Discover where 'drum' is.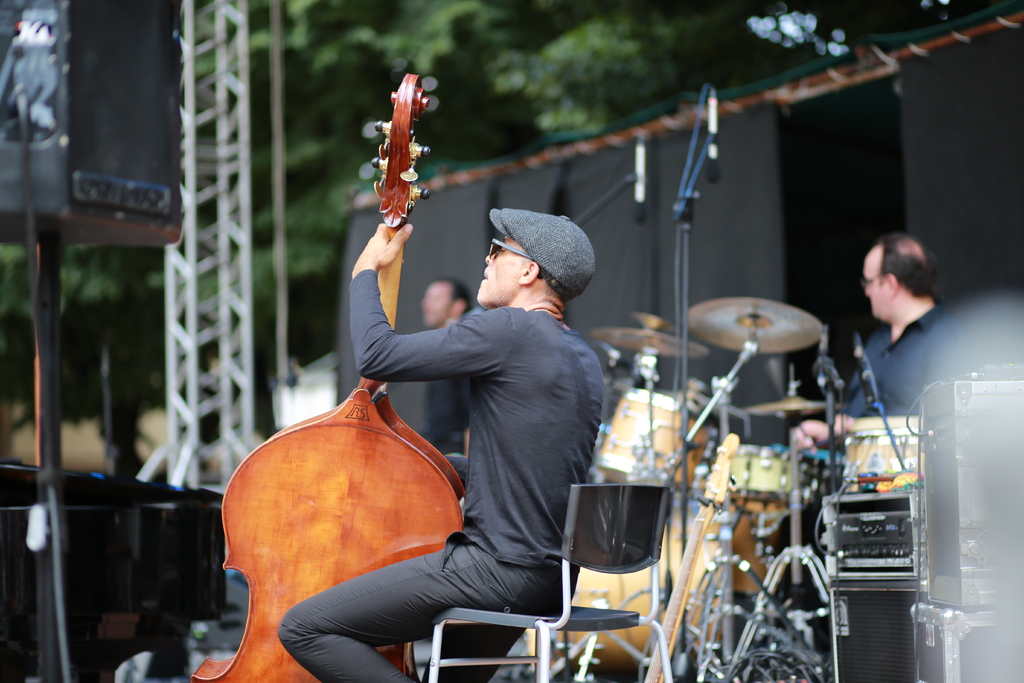
Discovered at Rect(726, 444, 793, 494).
